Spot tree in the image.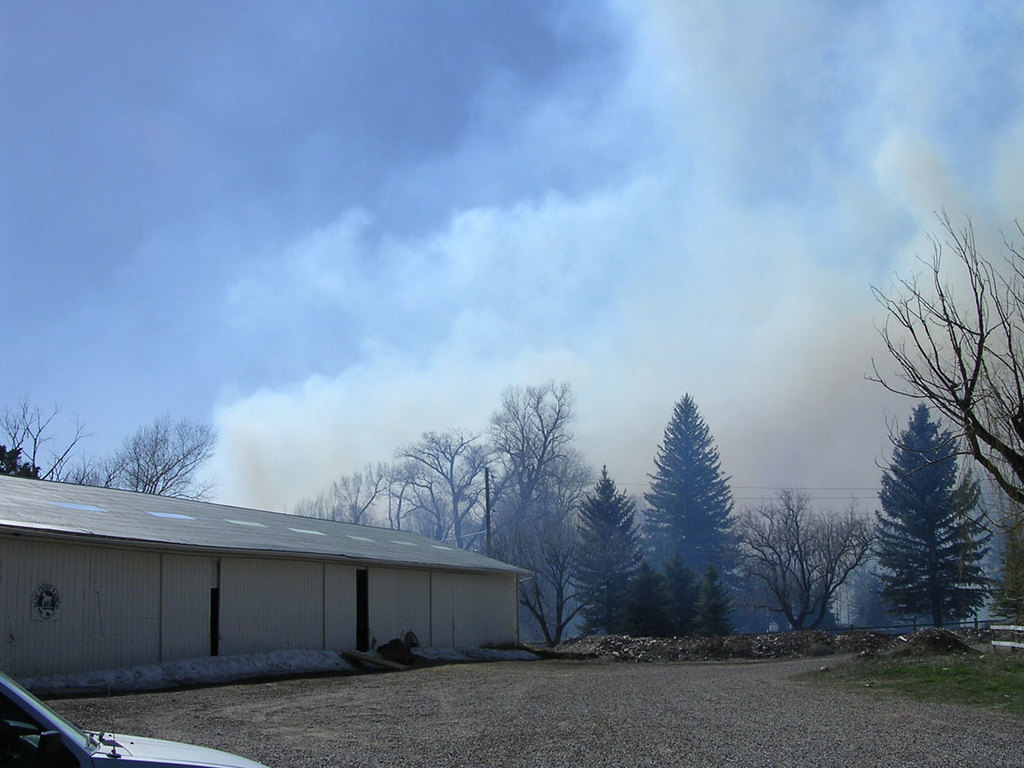
tree found at pyautogui.locateOnScreen(651, 386, 759, 647).
